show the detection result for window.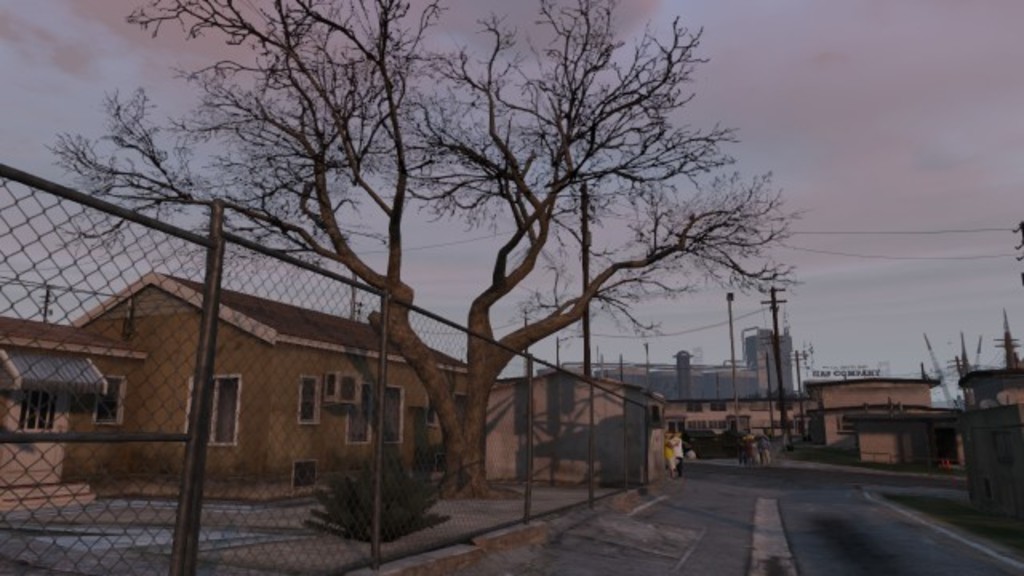
837:413:858:432.
